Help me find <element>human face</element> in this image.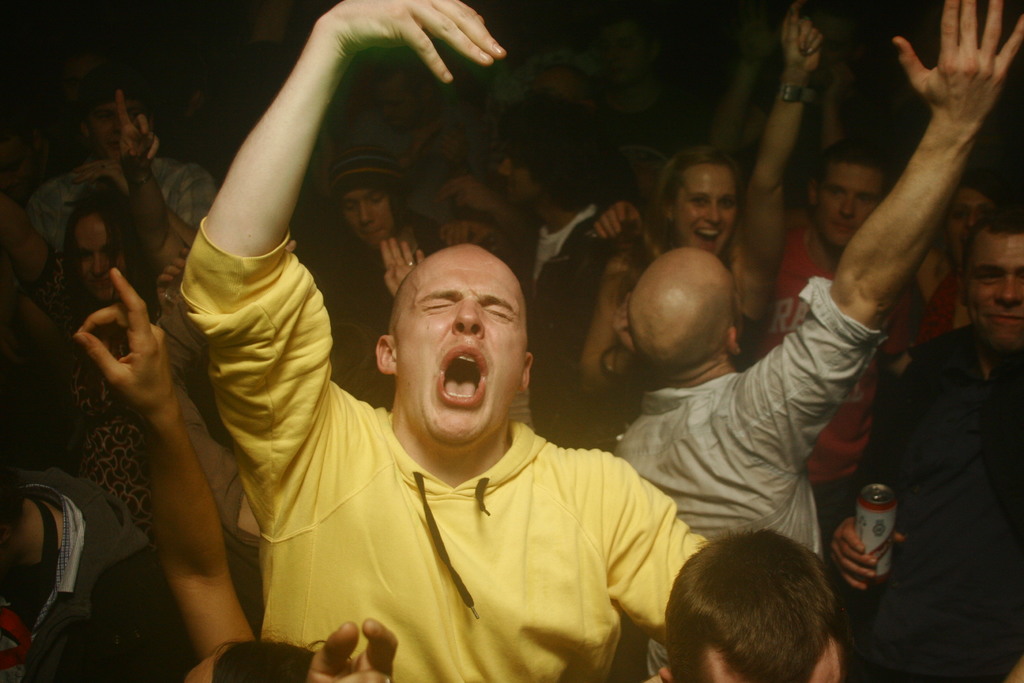
Found it: l=69, t=213, r=129, b=297.
